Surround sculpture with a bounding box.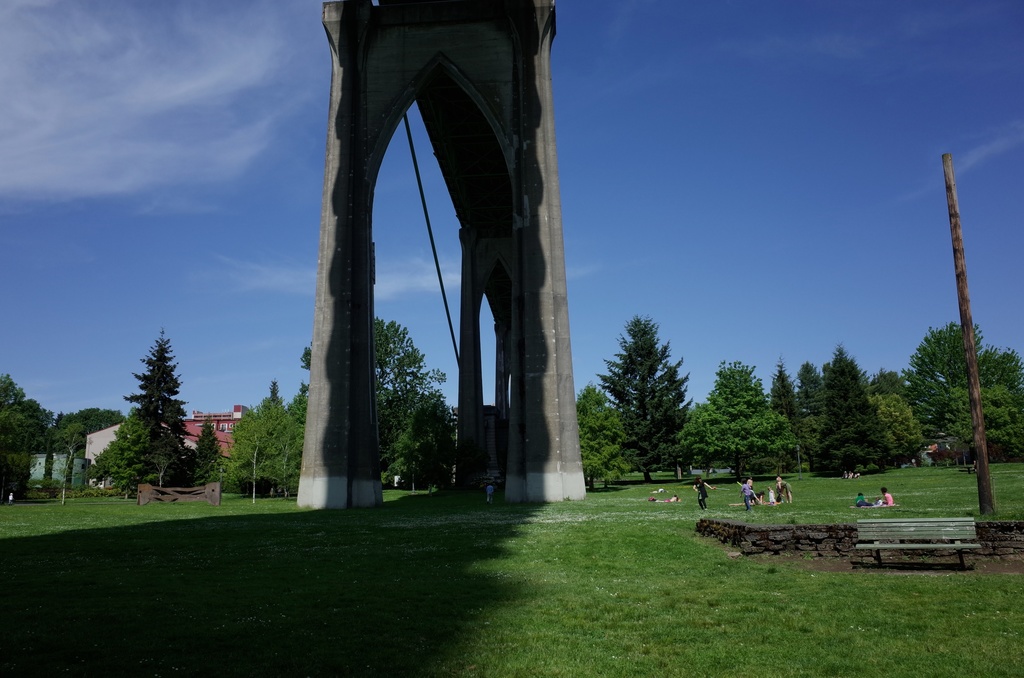
select_region(255, 0, 605, 497).
